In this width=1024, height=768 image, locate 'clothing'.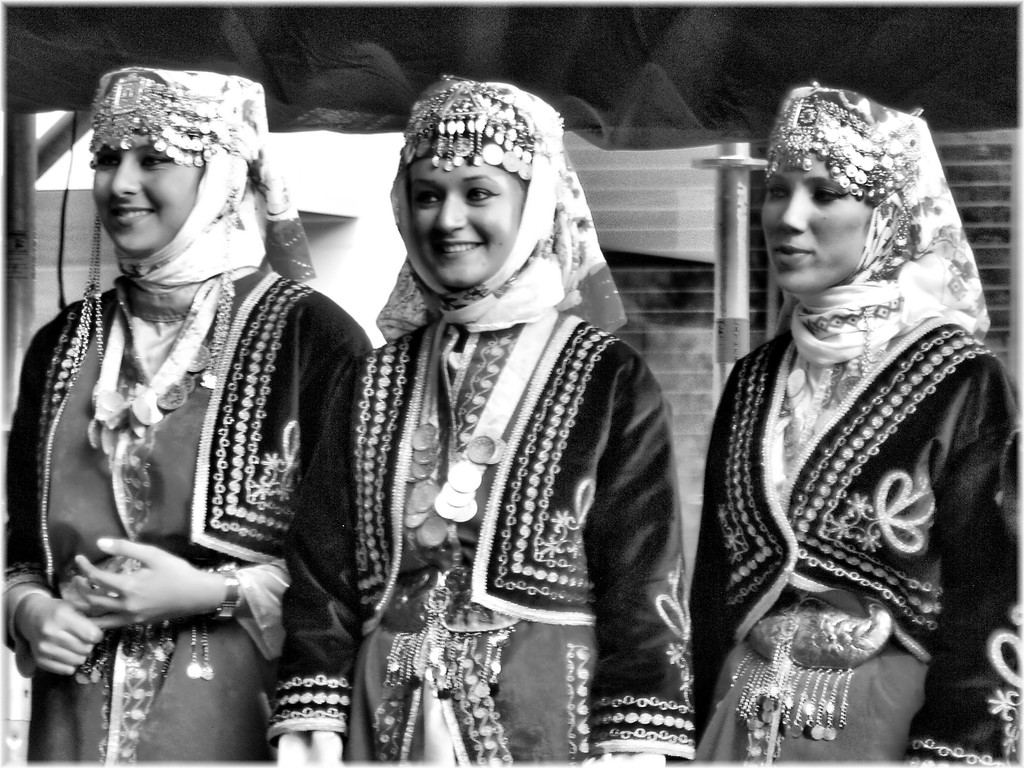
Bounding box: <bbox>697, 193, 1011, 753</bbox>.
